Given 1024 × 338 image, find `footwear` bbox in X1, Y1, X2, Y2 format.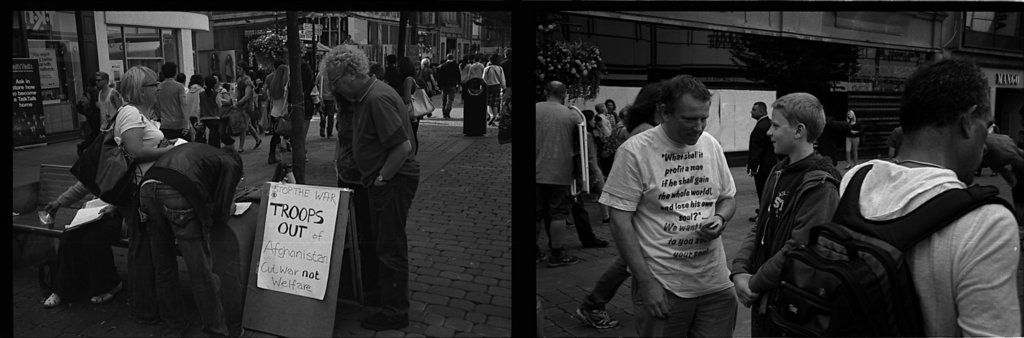
363, 310, 413, 333.
